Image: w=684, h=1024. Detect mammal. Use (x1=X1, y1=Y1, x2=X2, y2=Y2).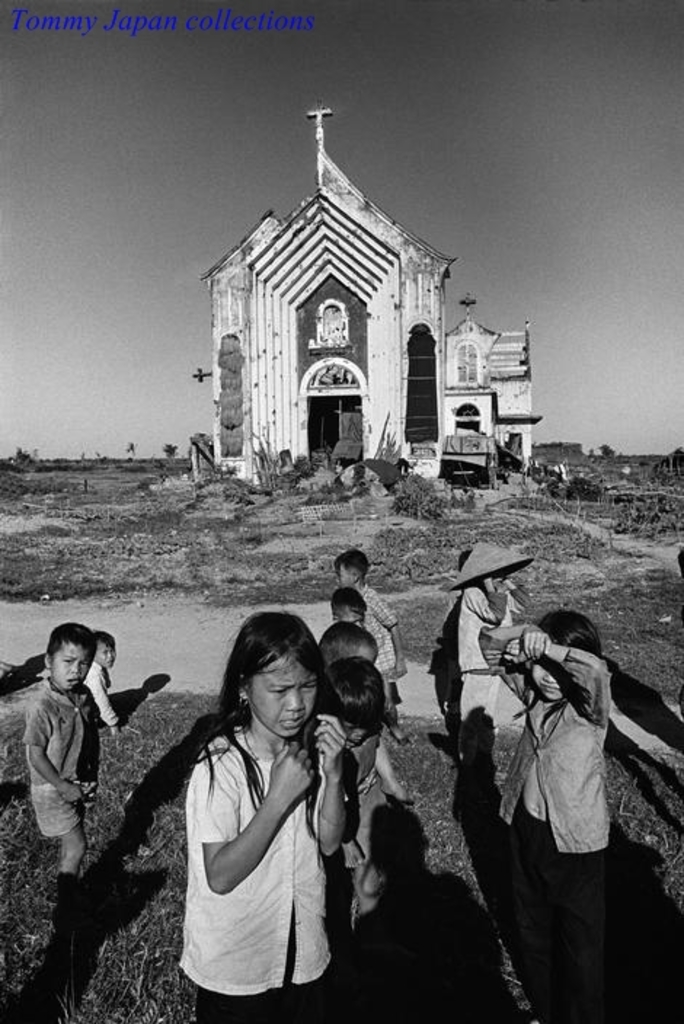
(x1=330, y1=656, x2=406, y2=870).
